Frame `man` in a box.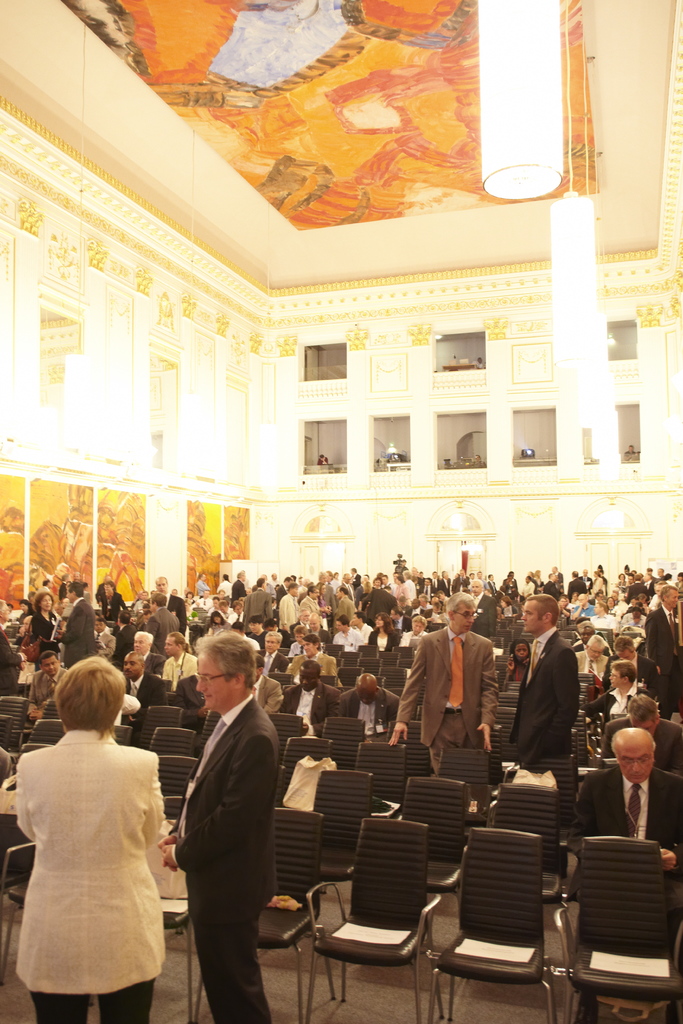
left=607, top=692, right=682, bottom=778.
